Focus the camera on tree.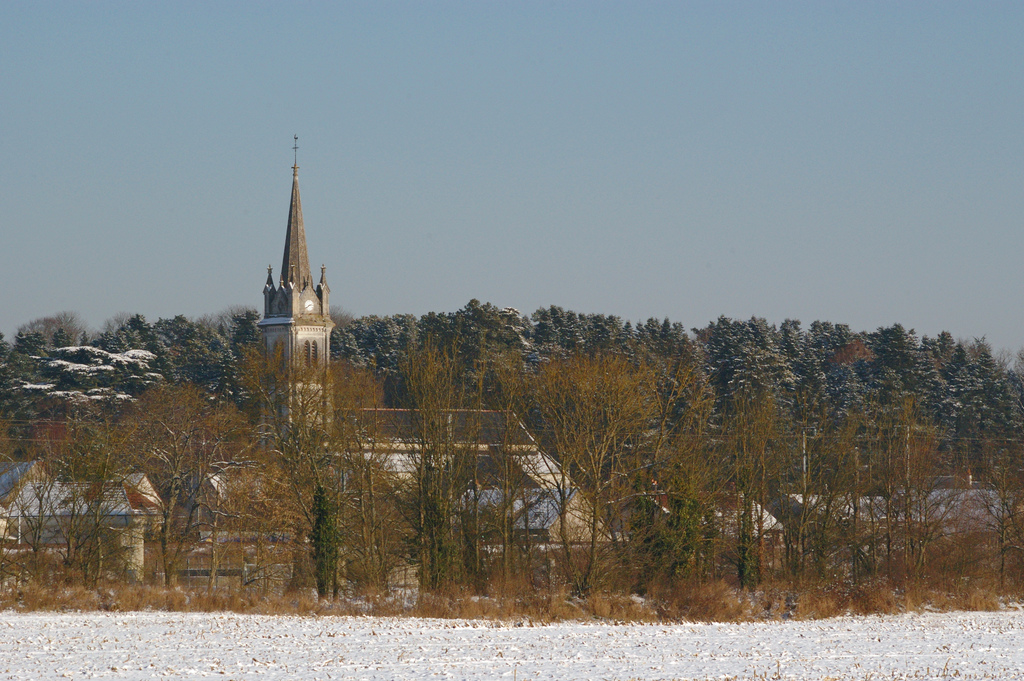
Focus region: rect(505, 352, 662, 596).
